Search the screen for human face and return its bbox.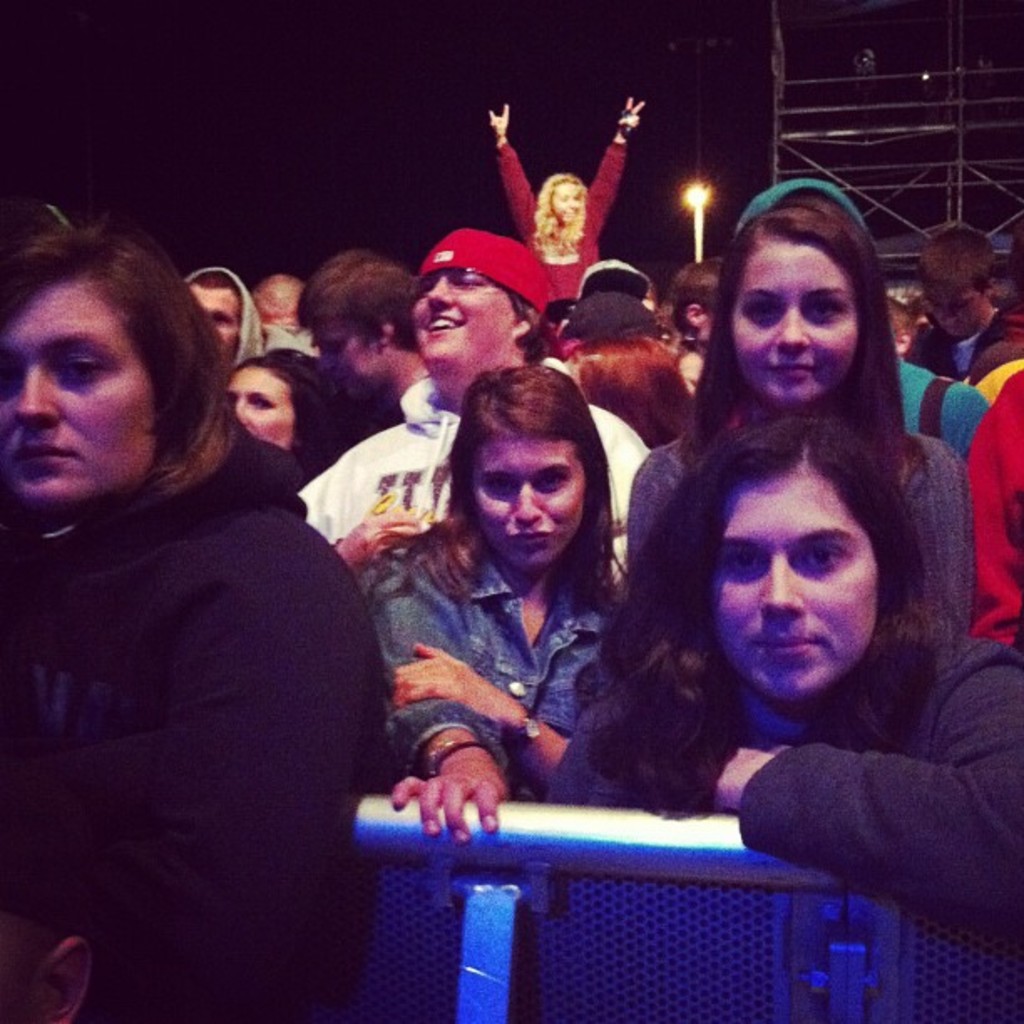
Found: box=[323, 308, 380, 400].
